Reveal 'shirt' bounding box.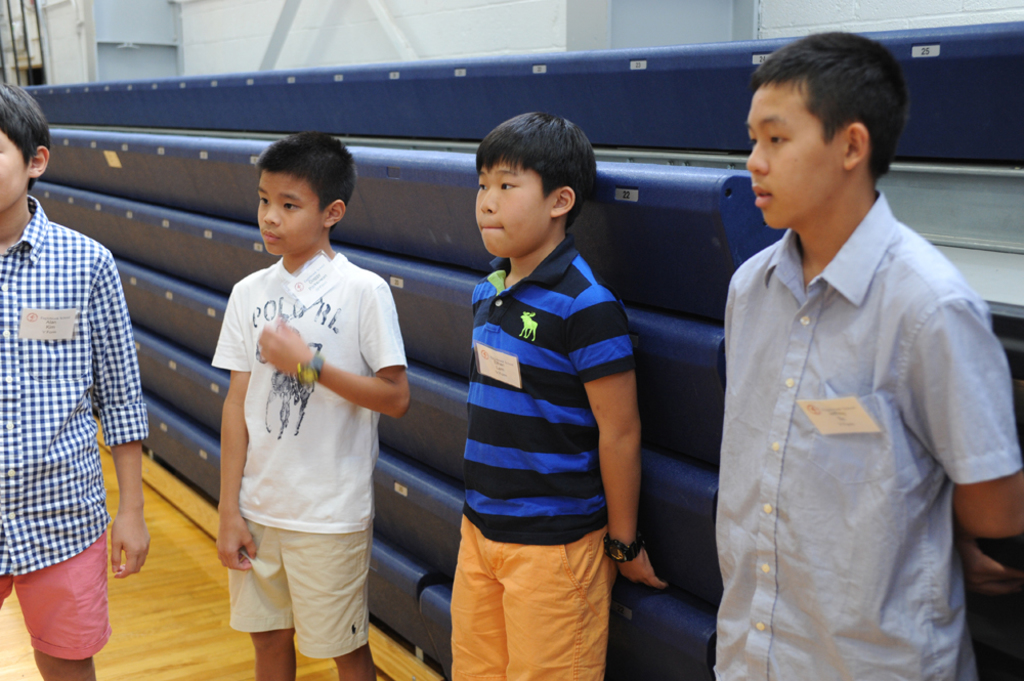
Revealed: bbox=[714, 187, 1023, 677].
